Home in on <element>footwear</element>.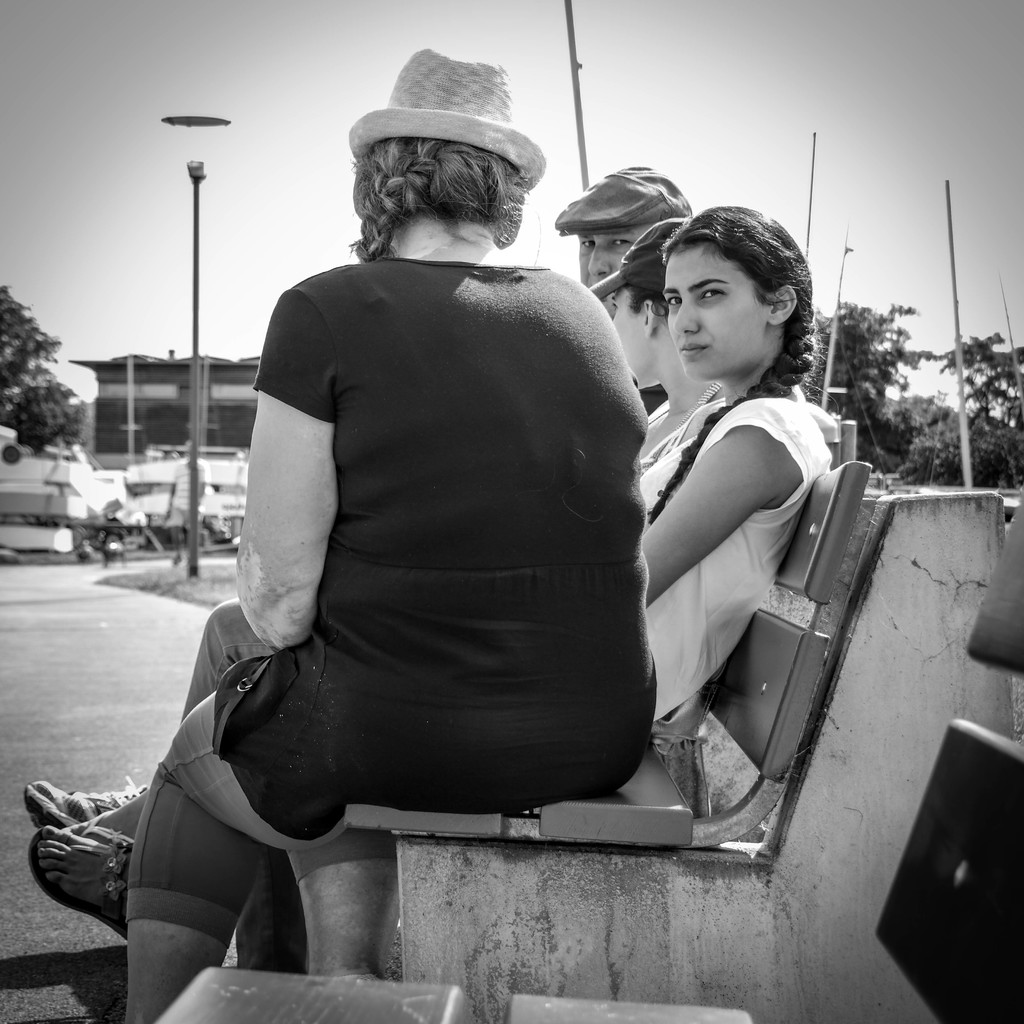
Homed in at detection(17, 776, 157, 853).
